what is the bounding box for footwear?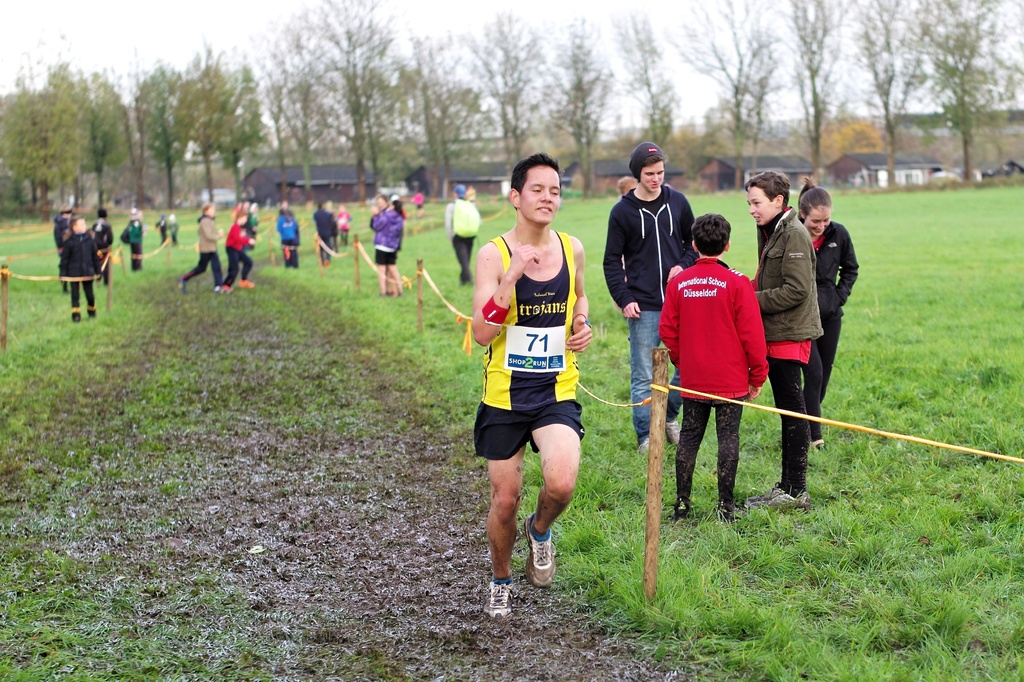
BBox(746, 493, 815, 517).
